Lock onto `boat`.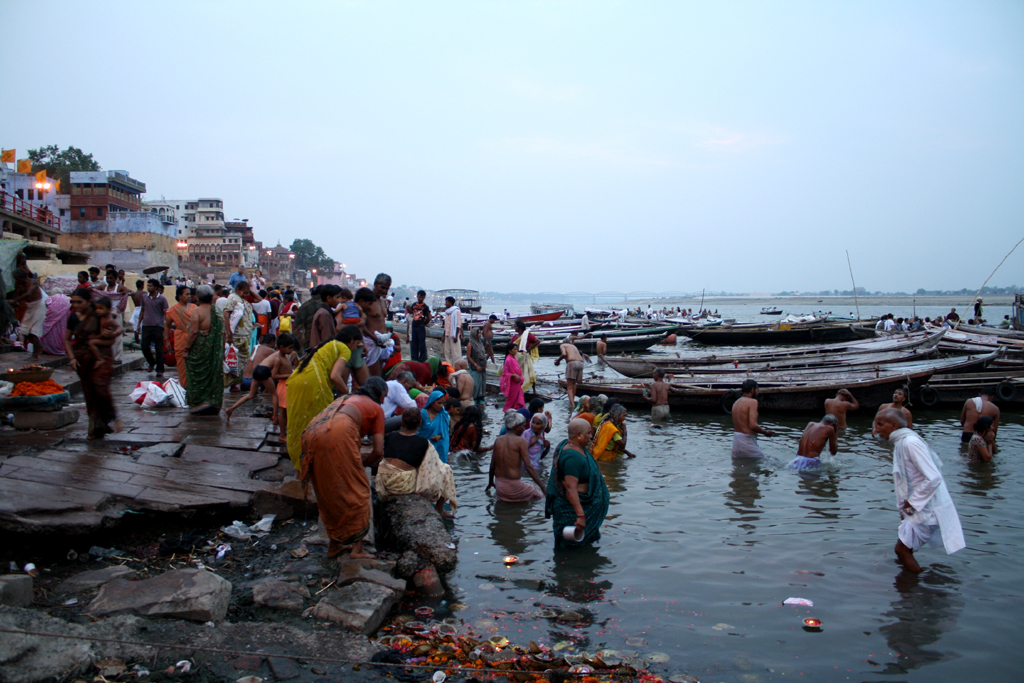
Locked: {"left": 556, "top": 372, "right": 931, "bottom": 421}.
